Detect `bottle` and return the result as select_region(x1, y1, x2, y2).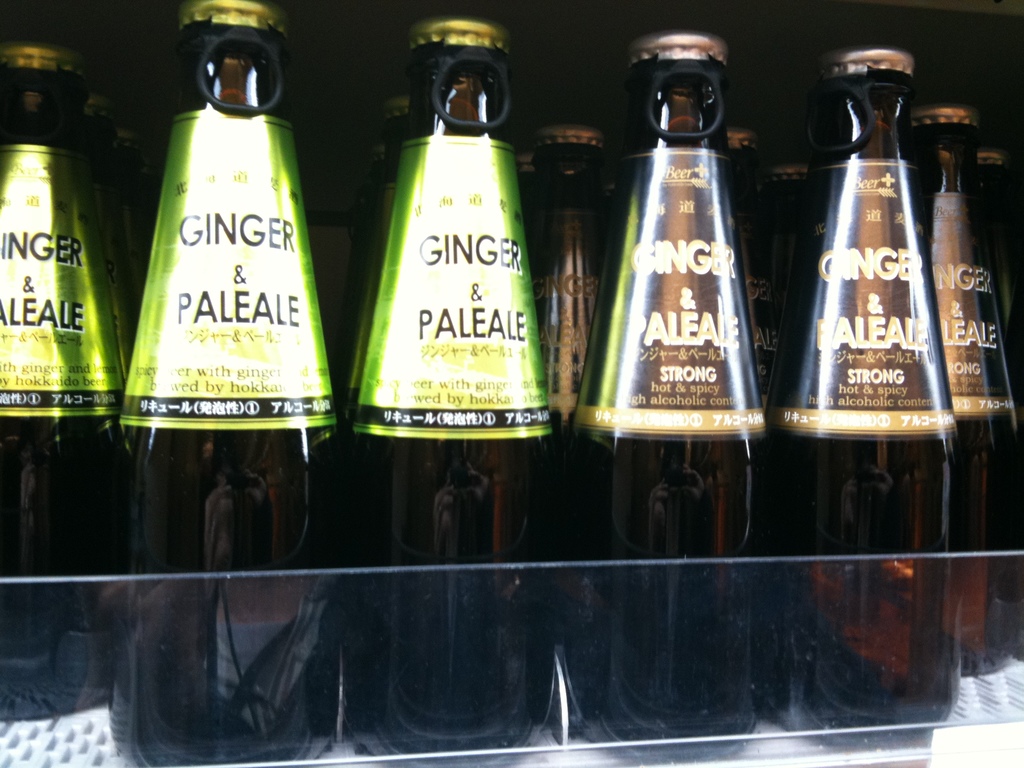
select_region(529, 124, 602, 461).
